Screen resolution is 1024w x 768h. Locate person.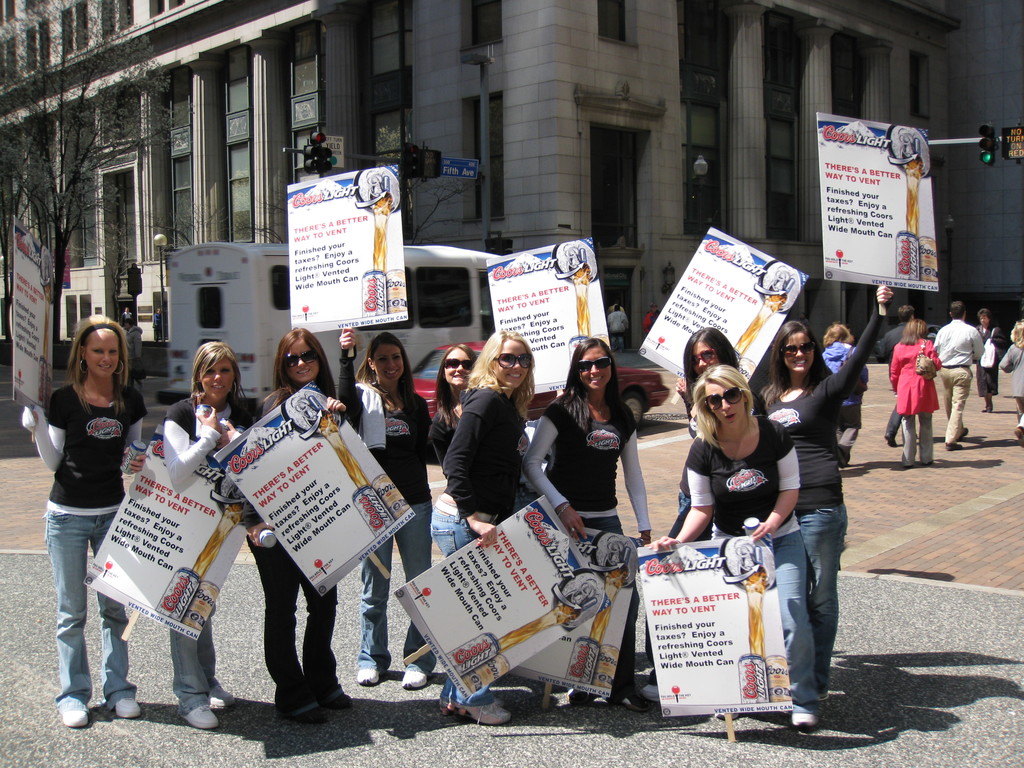
(118,321,140,389).
